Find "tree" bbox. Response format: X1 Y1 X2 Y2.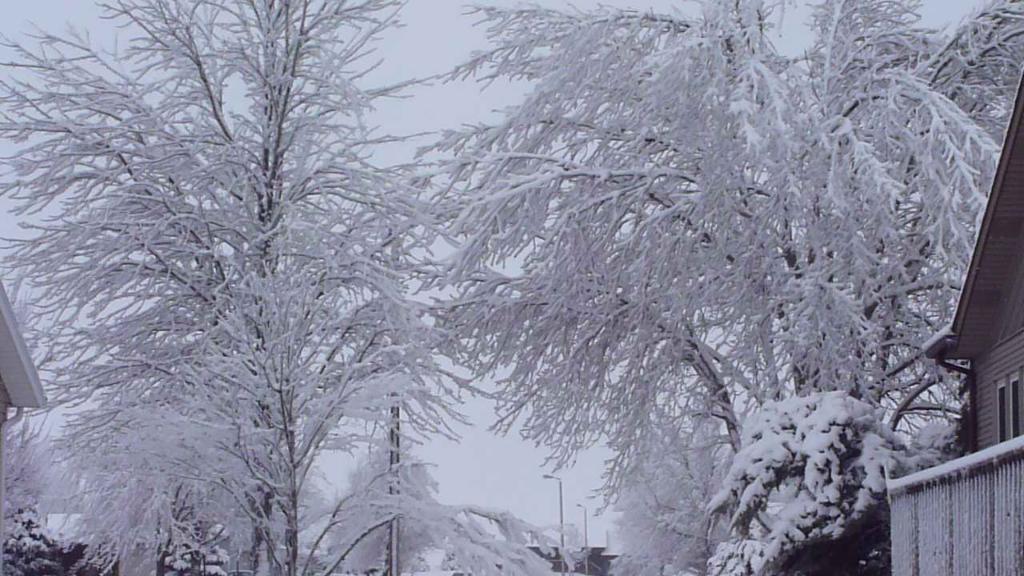
702 384 960 575.
